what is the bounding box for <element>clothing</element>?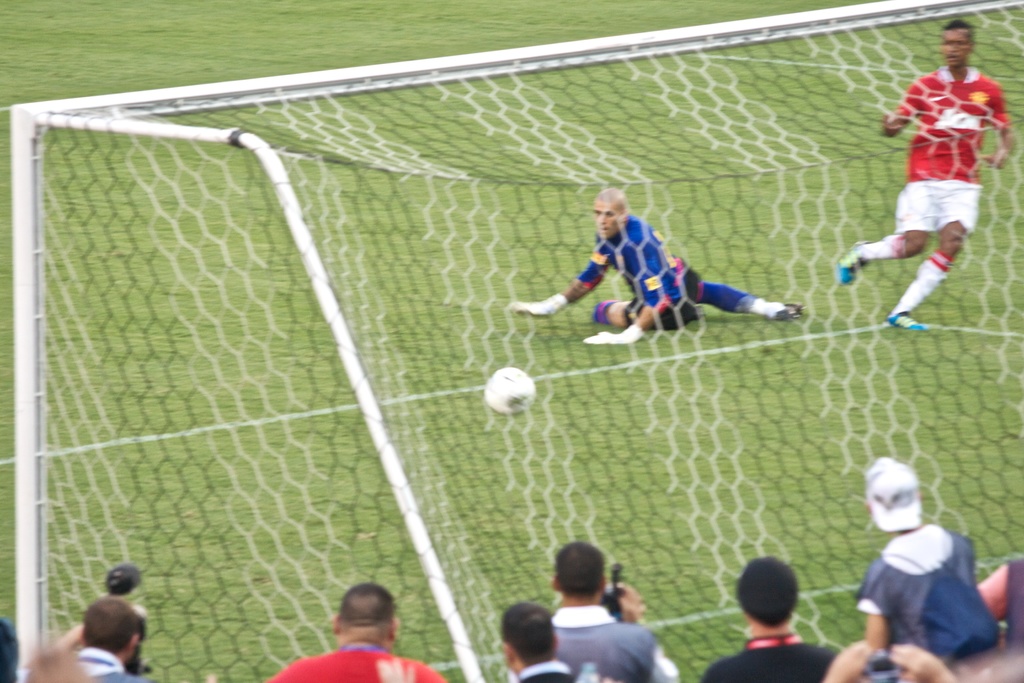
900, 67, 1008, 238.
